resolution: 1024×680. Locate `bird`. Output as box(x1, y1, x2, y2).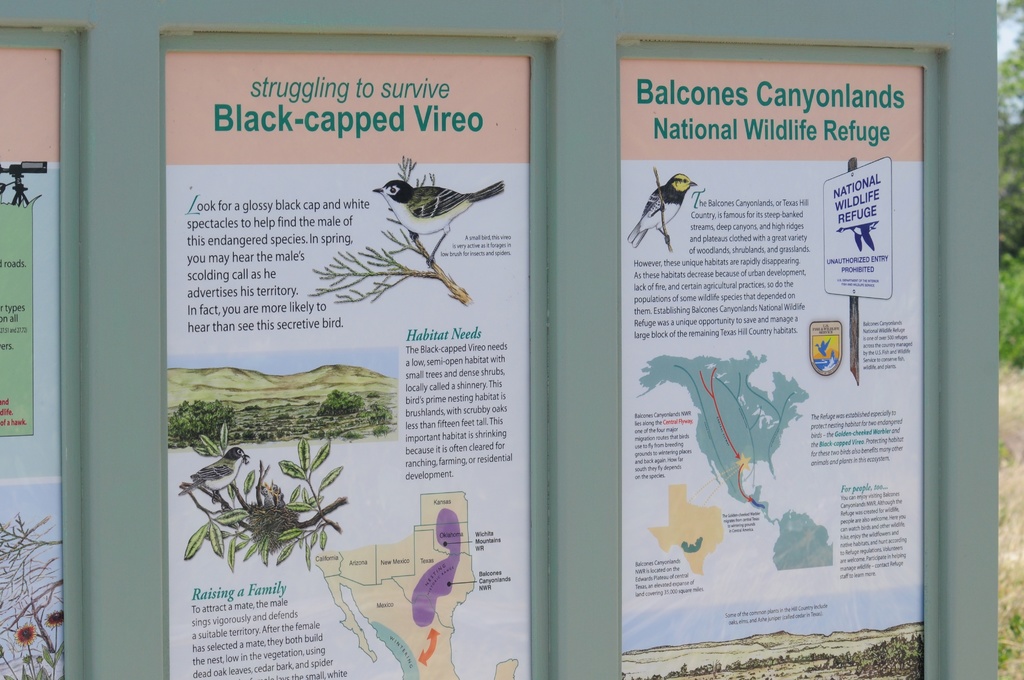
box(627, 166, 699, 250).
